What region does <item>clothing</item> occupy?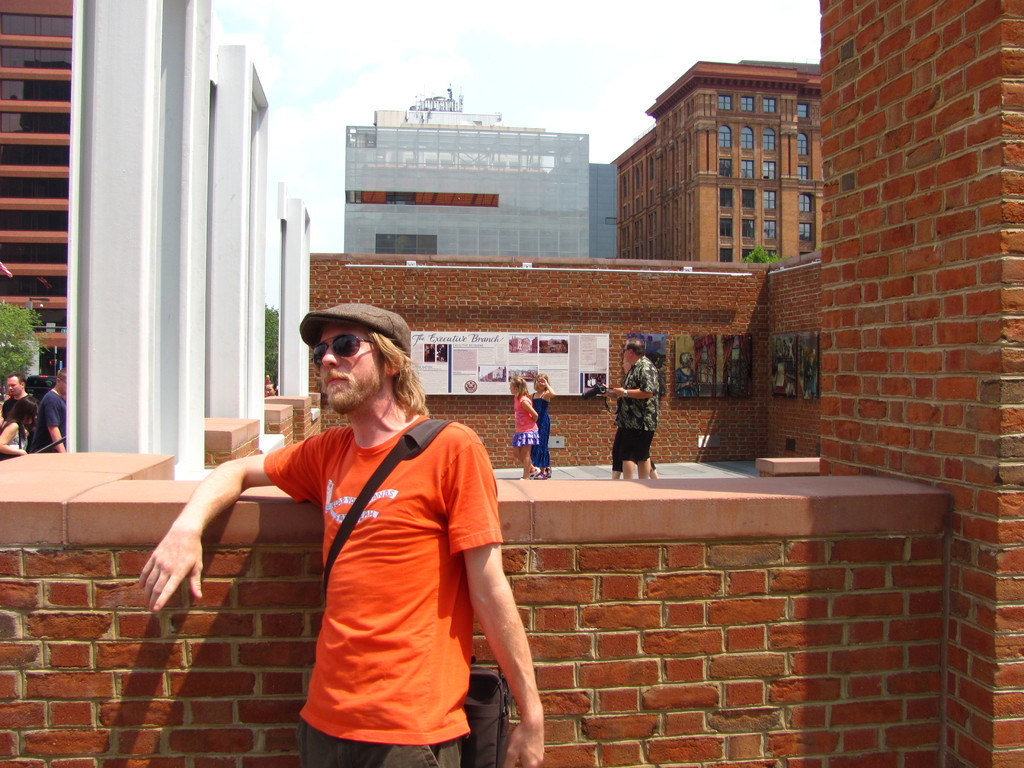
619 357 660 464.
